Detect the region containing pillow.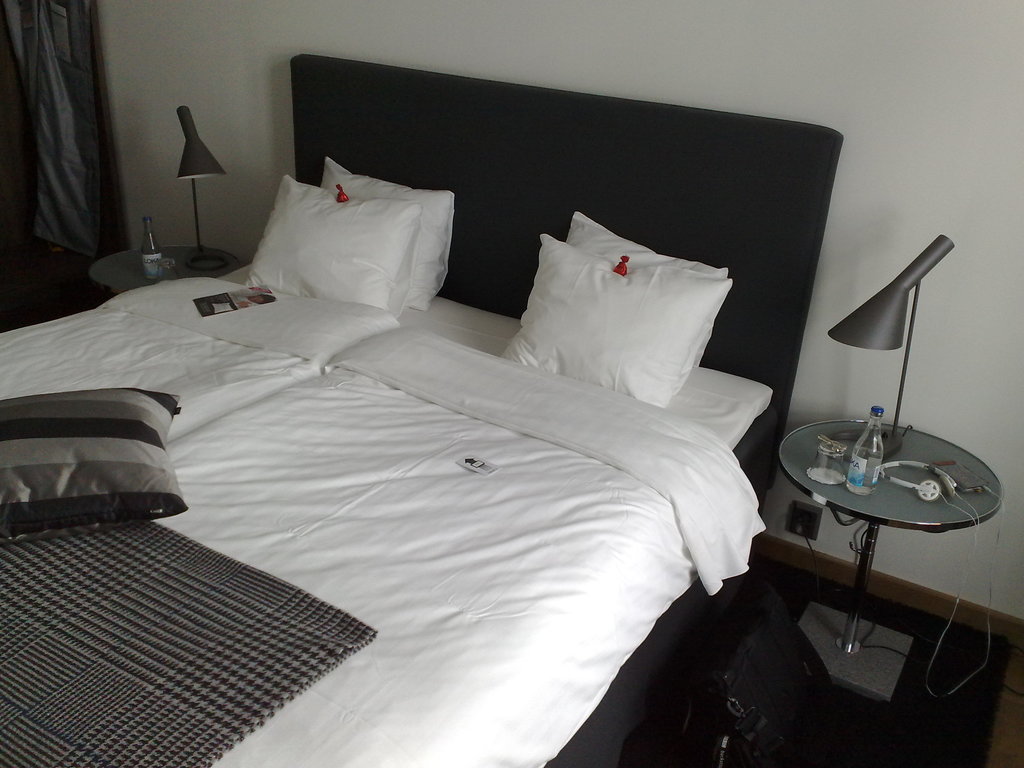
BBox(491, 237, 738, 401).
